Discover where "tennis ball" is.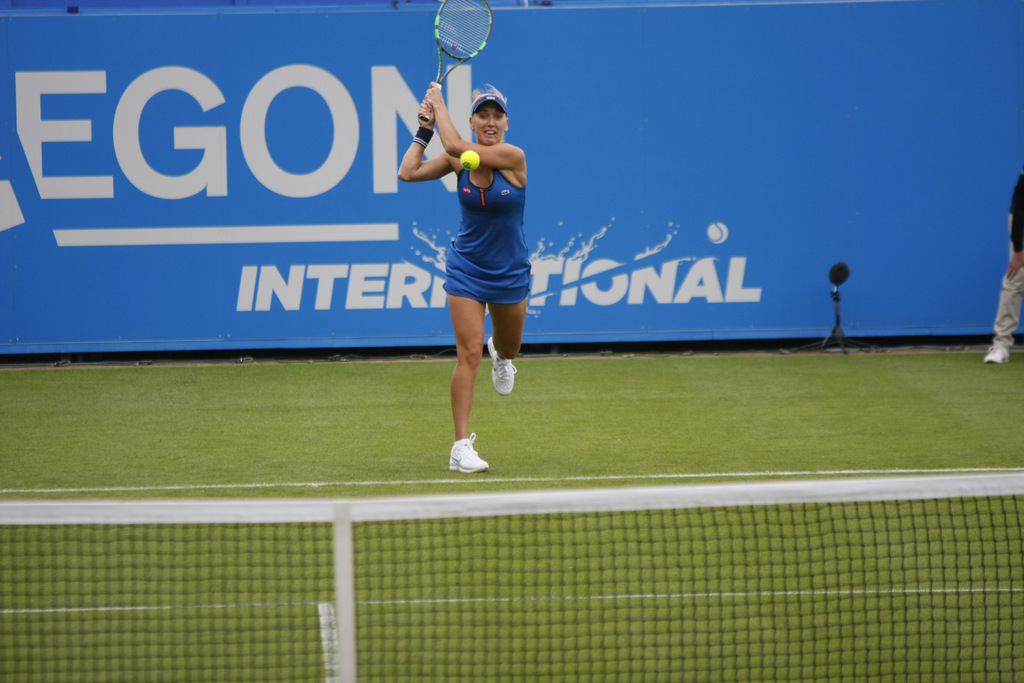
Discovered at (left=461, top=152, right=479, bottom=170).
